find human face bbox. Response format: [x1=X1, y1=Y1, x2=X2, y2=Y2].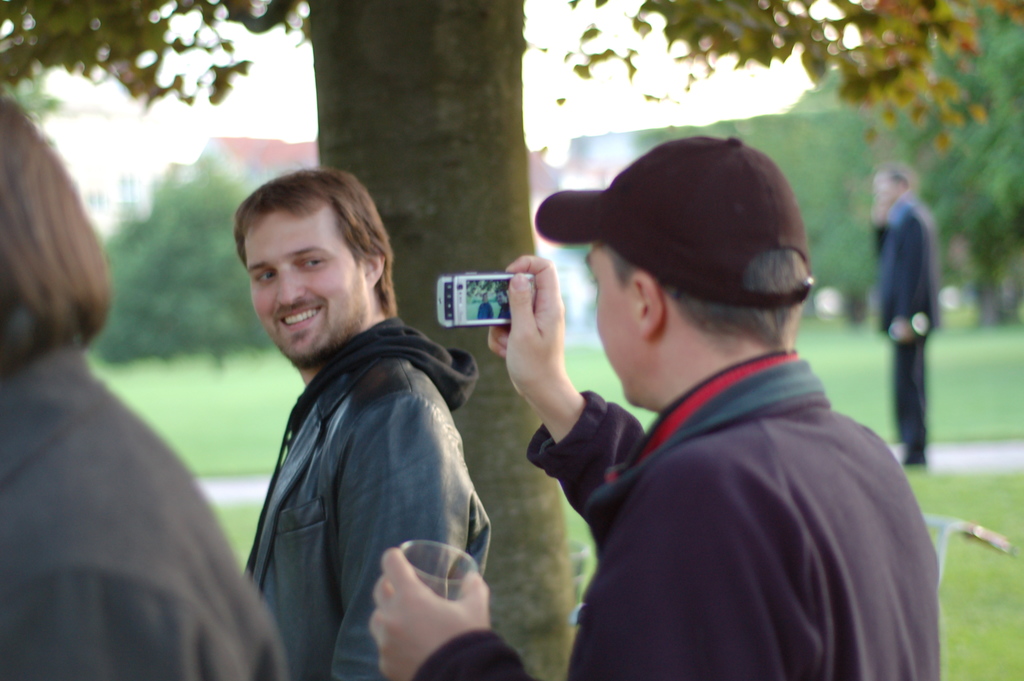
[x1=586, y1=245, x2=647, y2=407].
